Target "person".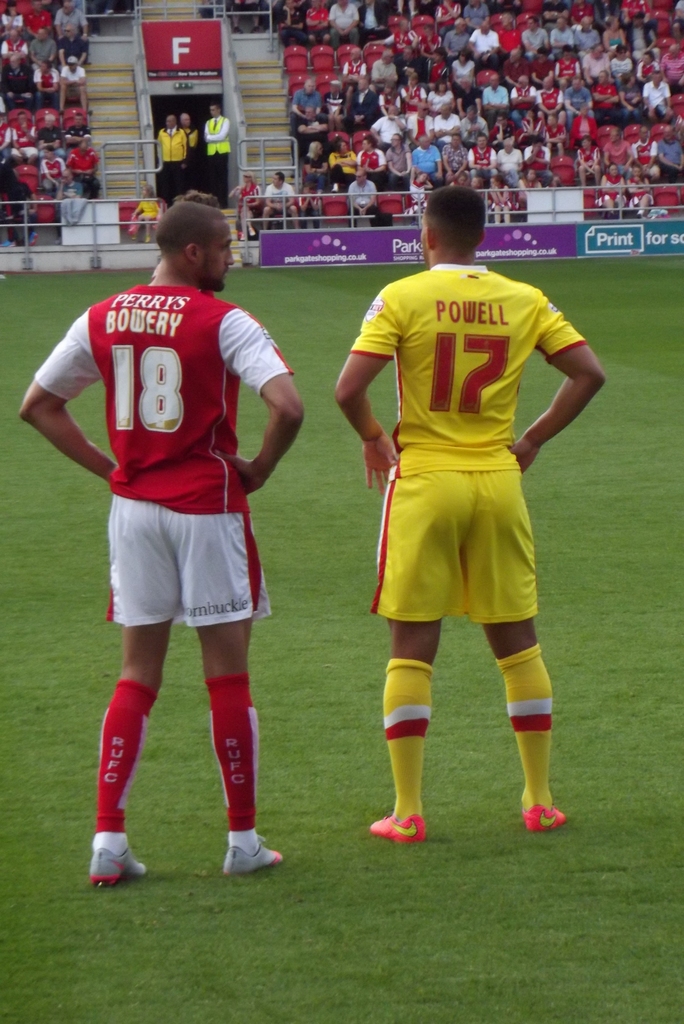
Target region: l=16, t=189, r=308, b=880.
